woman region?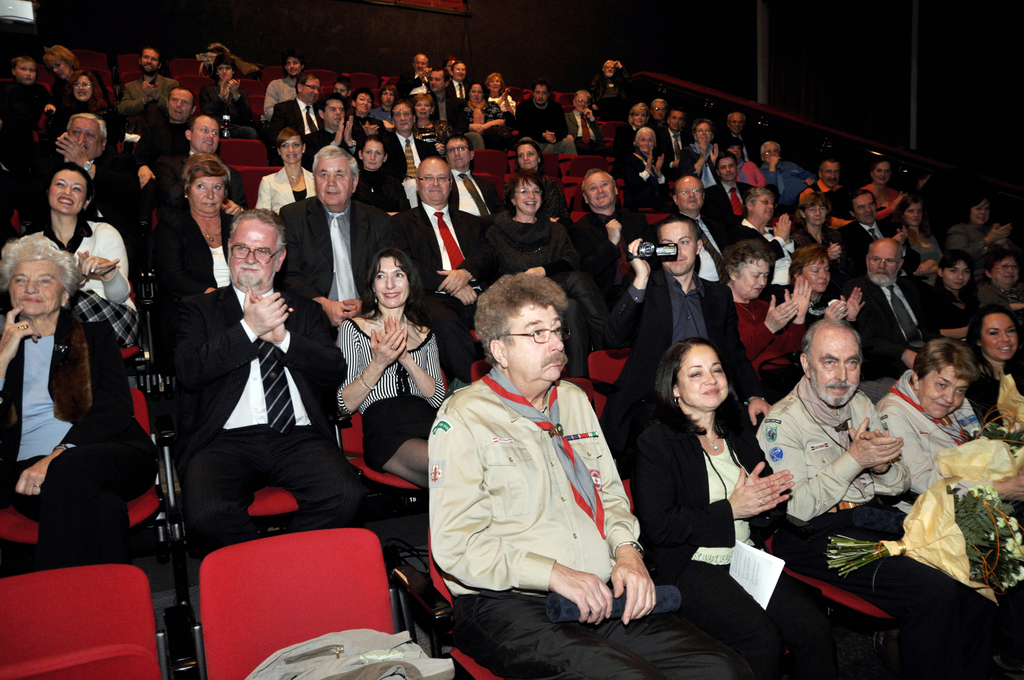
[614,103,650,158]
